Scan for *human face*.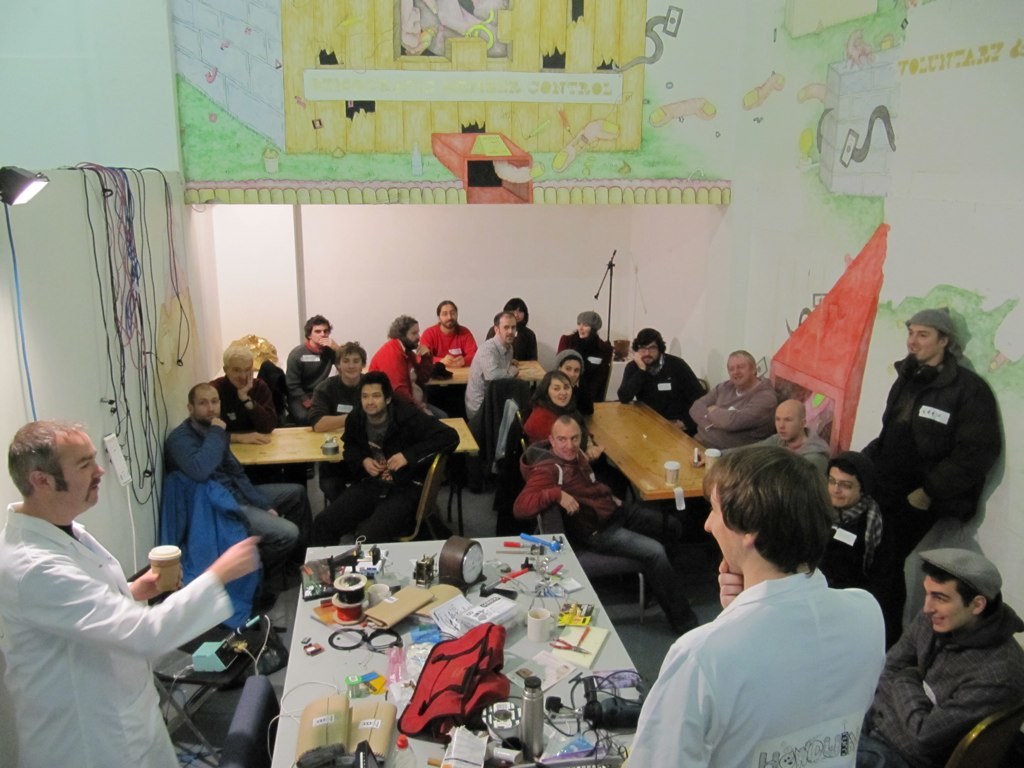
Scan result: [500,315,515,344].
